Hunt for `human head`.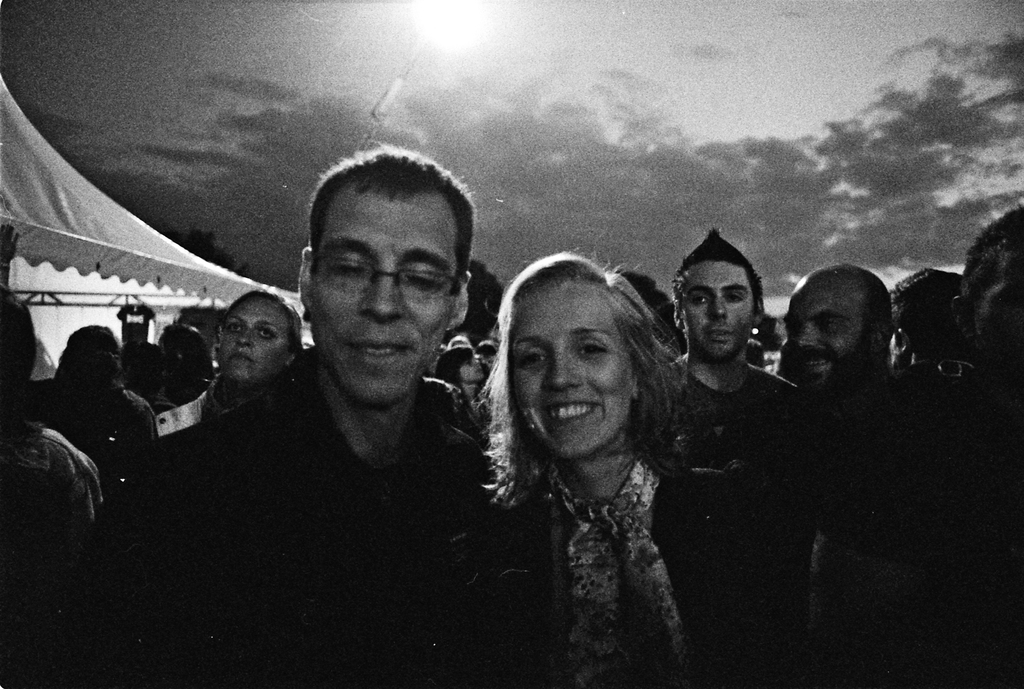
Hunted down at select_region(52, 323, 124, 401).
